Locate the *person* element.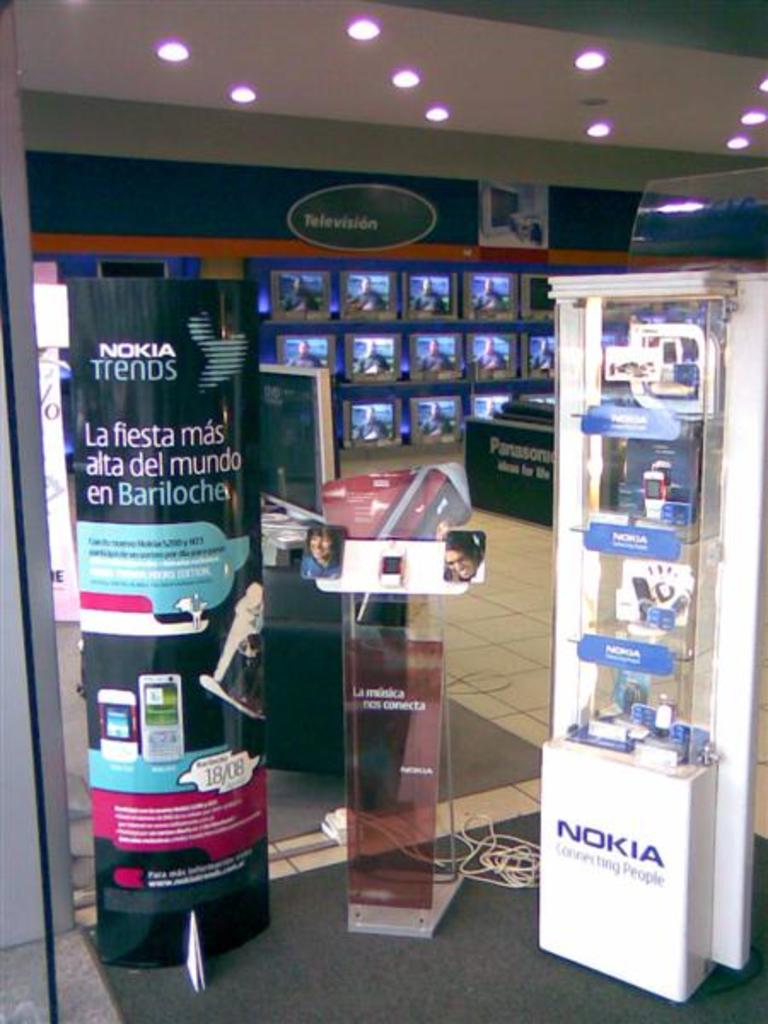
Element bbox: (357,345,391,372).
